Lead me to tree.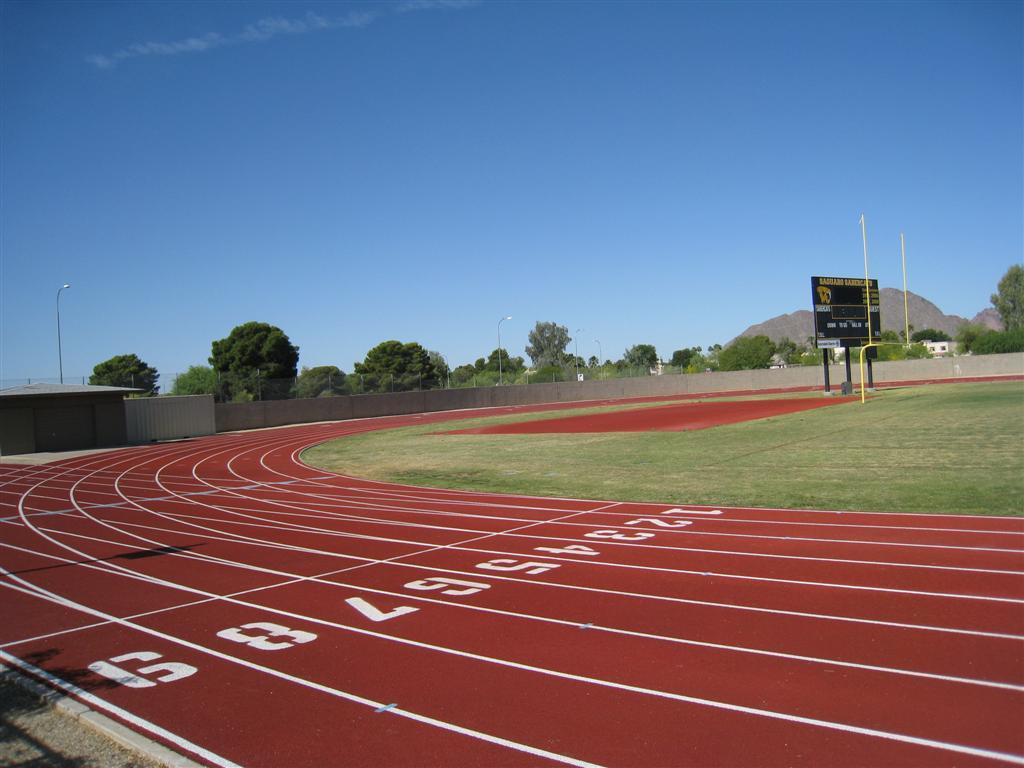
Lead to (348,330,433,394).
